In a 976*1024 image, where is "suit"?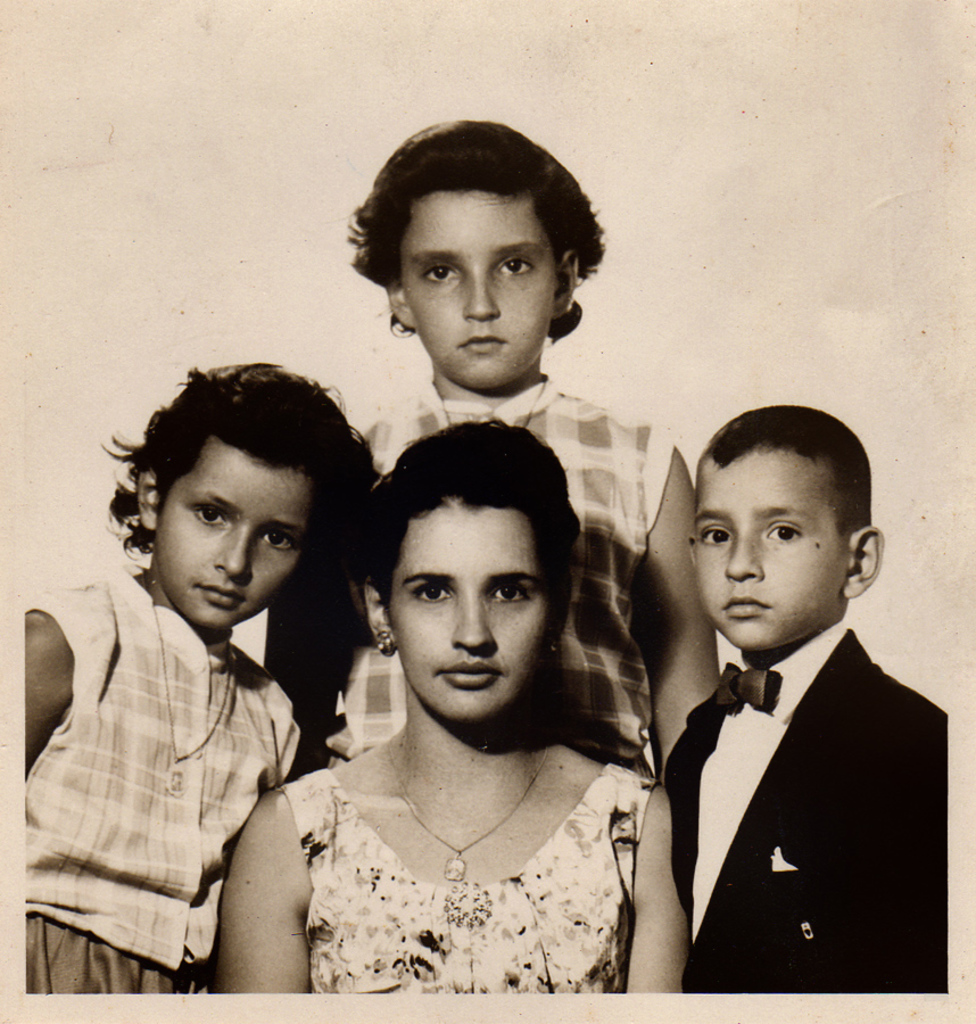
{"left": 632, "top": 468, "right": 953, "bottom": 1018}.
